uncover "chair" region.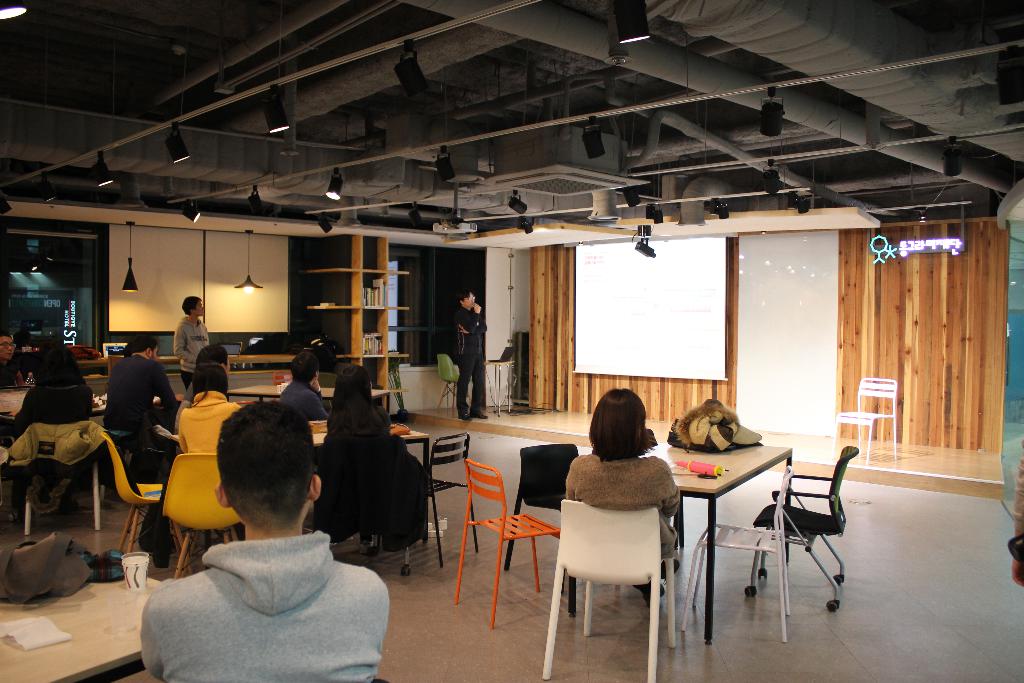
Uncovered: Rect(435, 352, 472, 420).
